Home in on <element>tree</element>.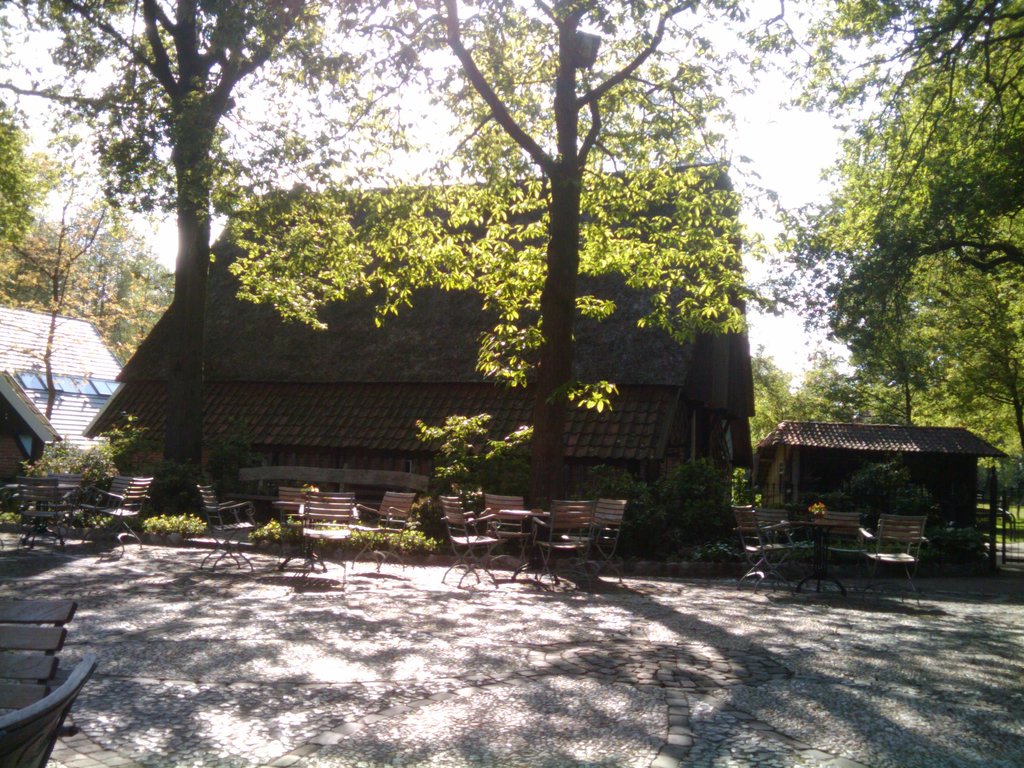
Homed in at (left=0, top=209, right=124, bottom=364).
